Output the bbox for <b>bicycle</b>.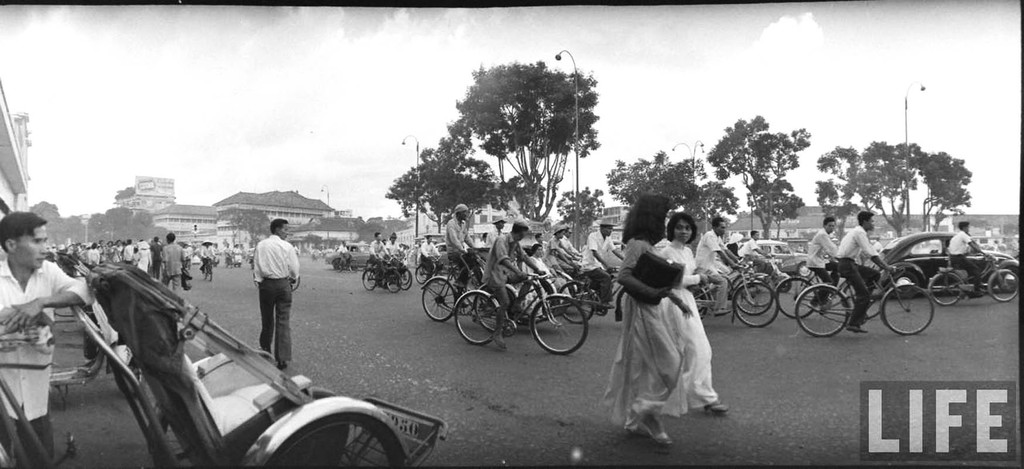
x1=413, y1=254, x2=442, y2=287.
